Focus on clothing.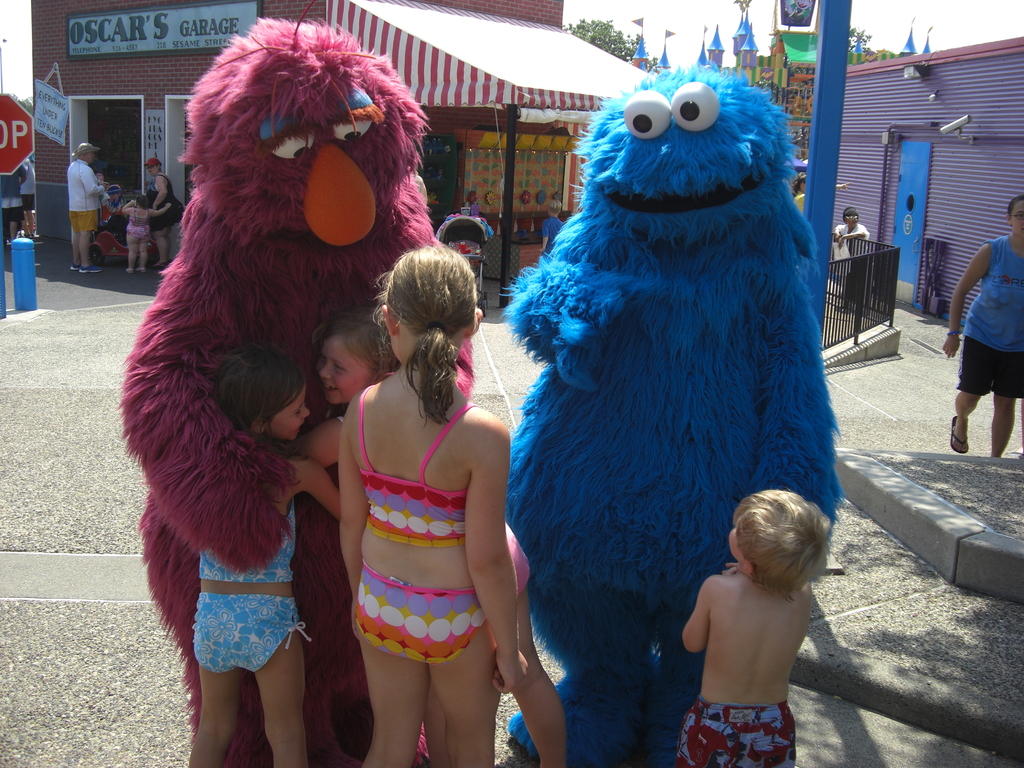
Focused at 150 170 183 229.
